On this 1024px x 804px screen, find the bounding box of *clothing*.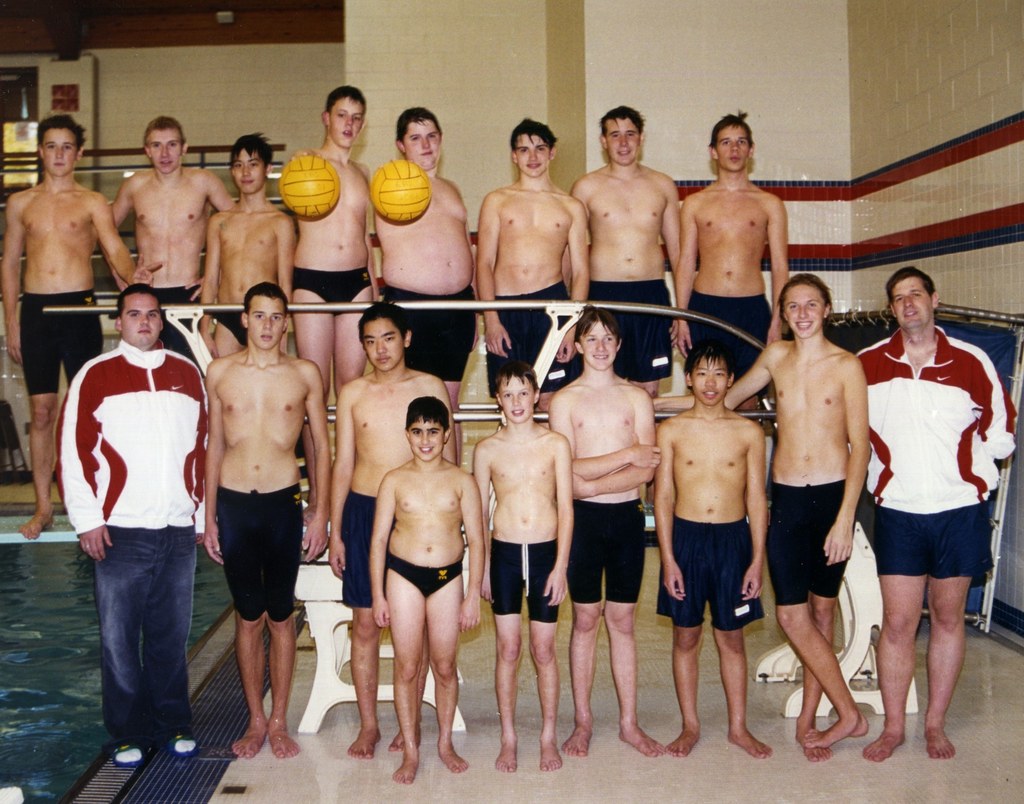
Bounding box: bbox=[376, 287, 474, 387].
